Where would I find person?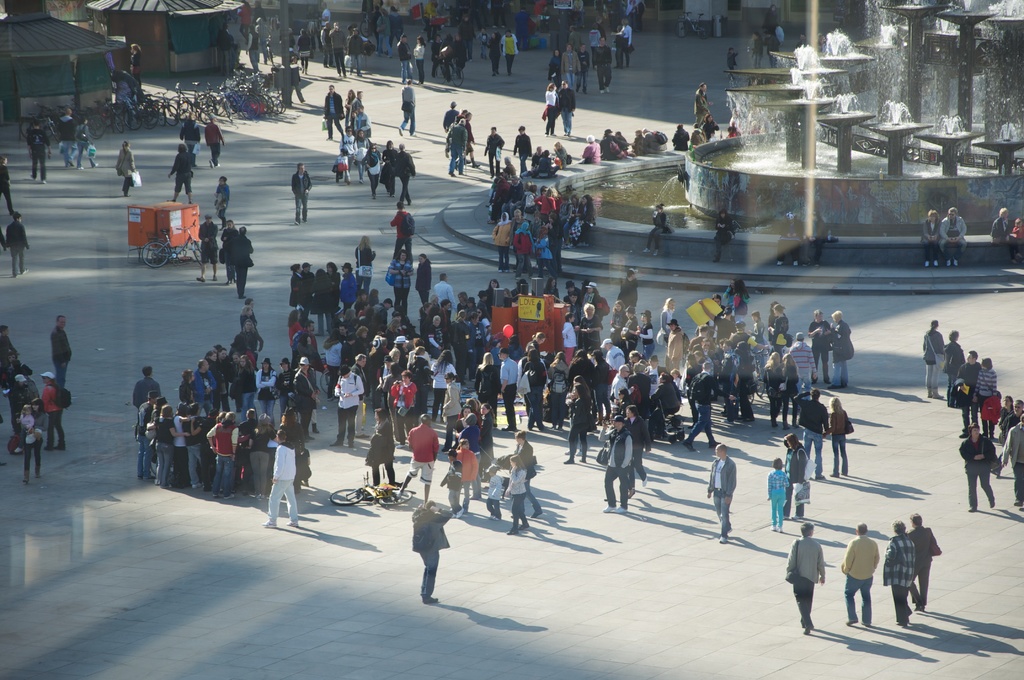
At [left=613, top=130, right=627, bottom=156].
